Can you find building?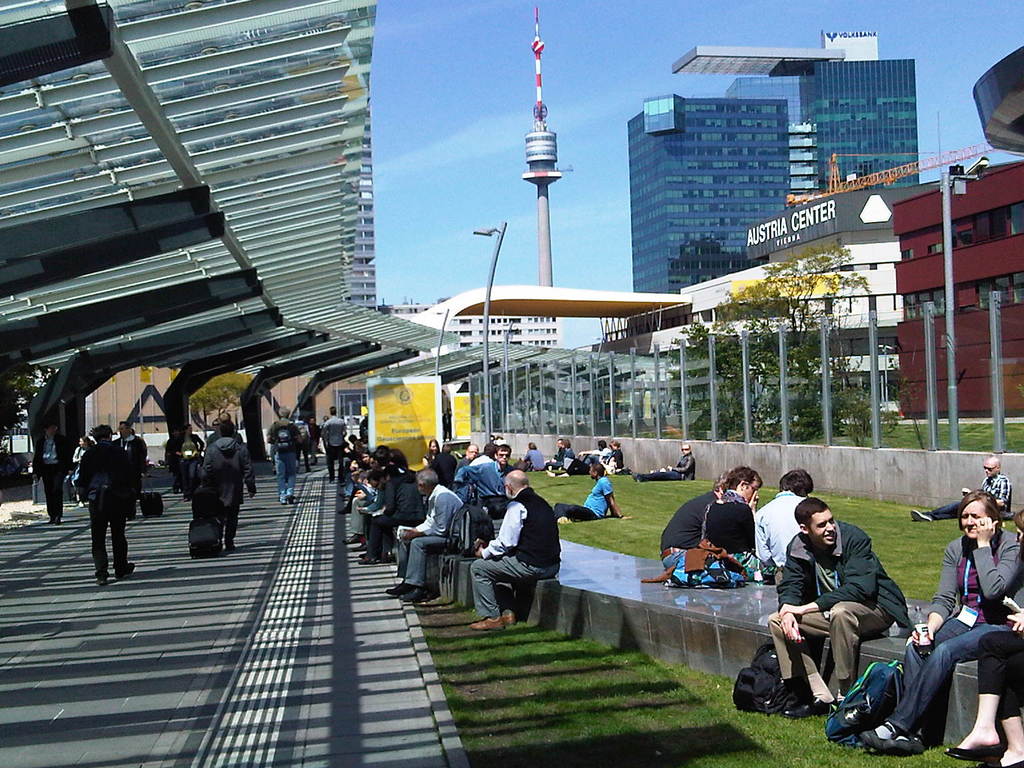
Yes, bounding box: <box>682,191,902,425</box>.
